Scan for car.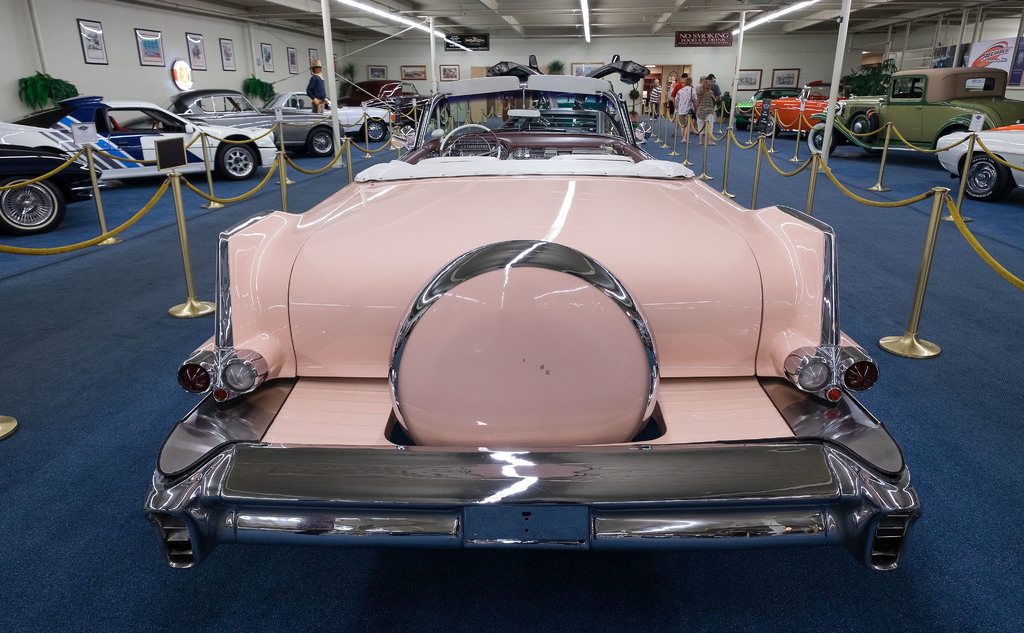
Scan result: x1=118, y1=87, x2=346, y2=157.
